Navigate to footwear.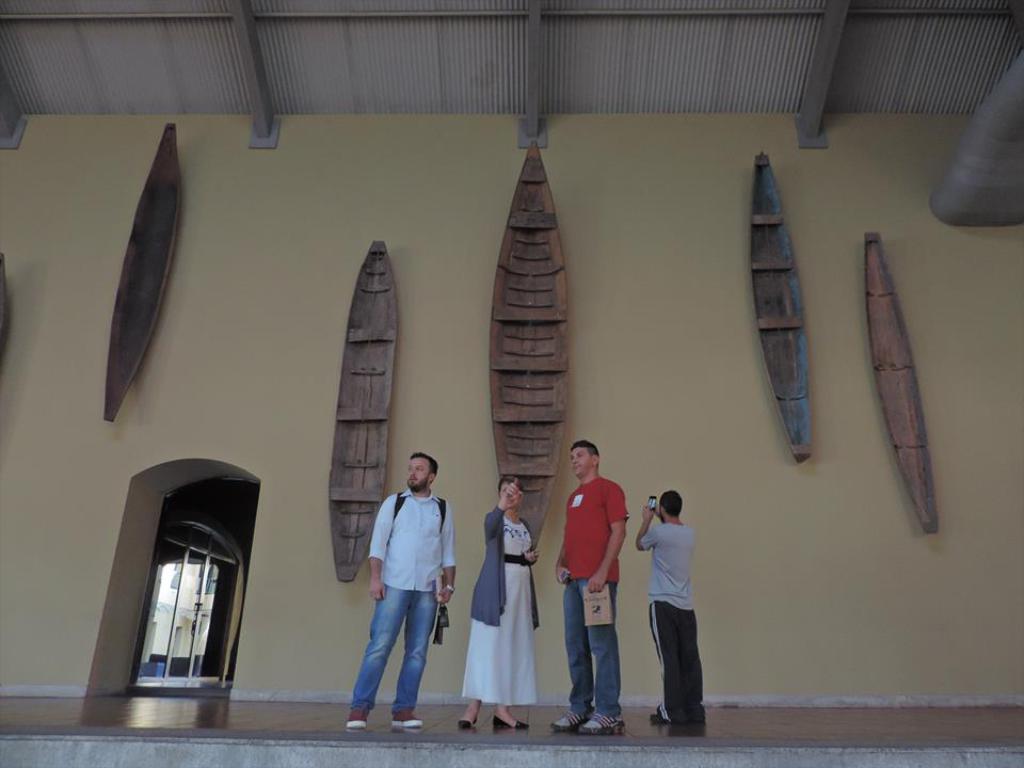
Navigation target: [left=548, top=708, right=592, bottom=733].
